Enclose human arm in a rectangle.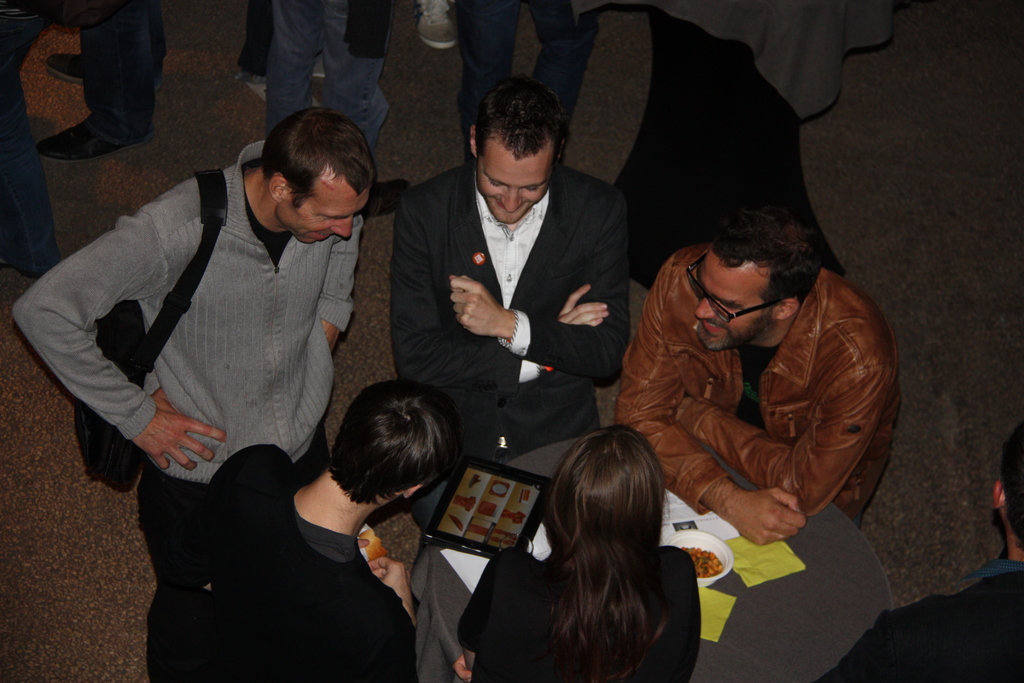
detection(368, 555, 431, 682).
